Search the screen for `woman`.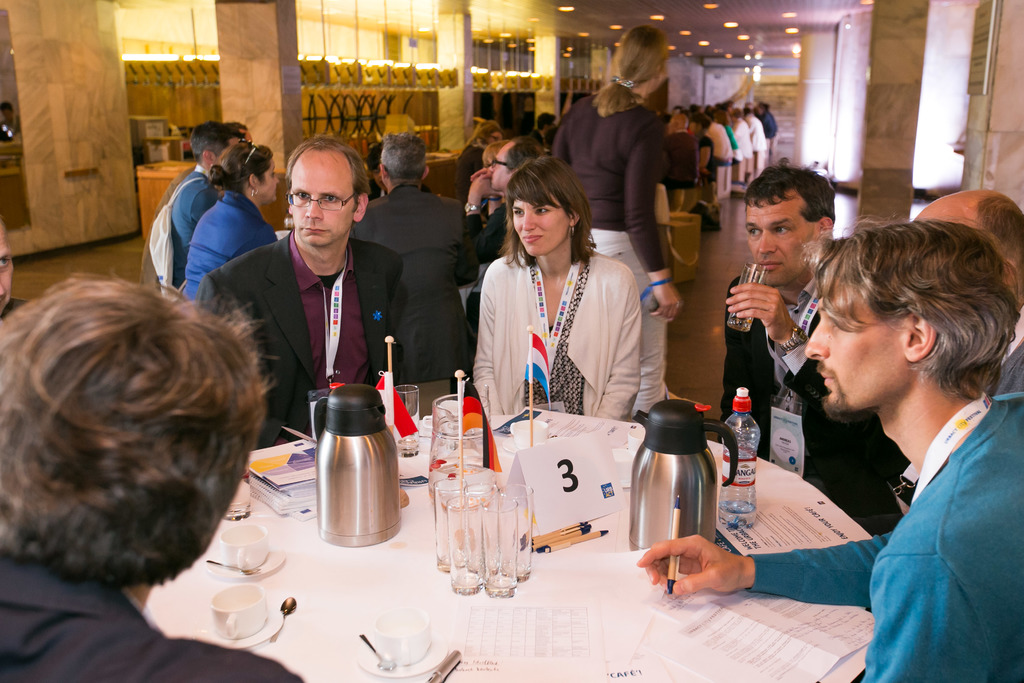
Found at (left=691, top=112, right=714, bottom=197).
